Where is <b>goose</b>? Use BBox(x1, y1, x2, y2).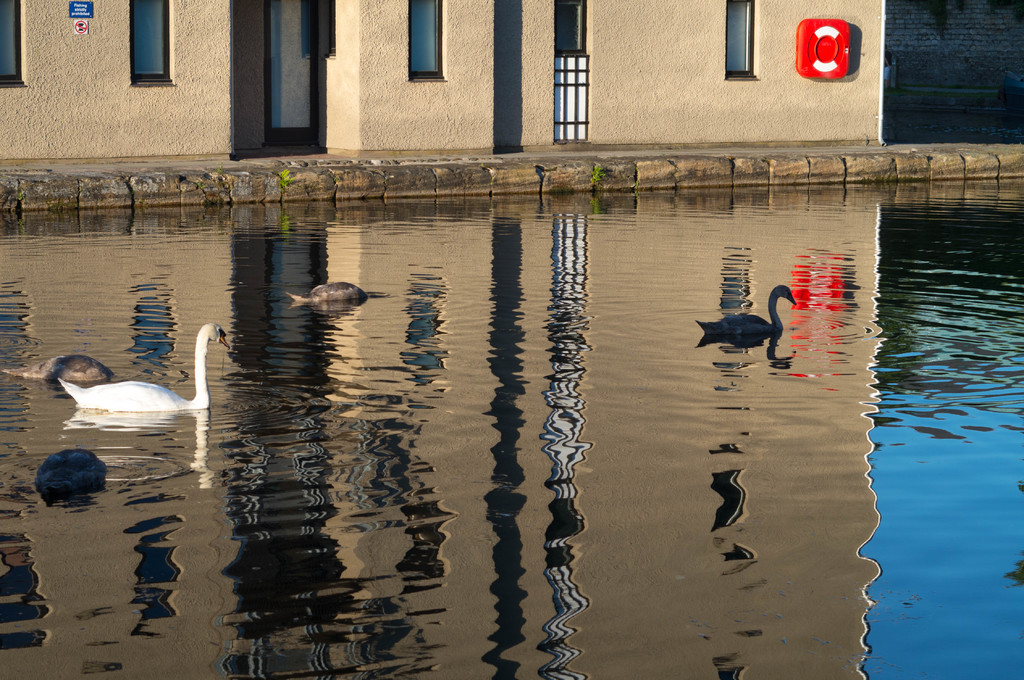
BBox(6, 349, 109, 385).
